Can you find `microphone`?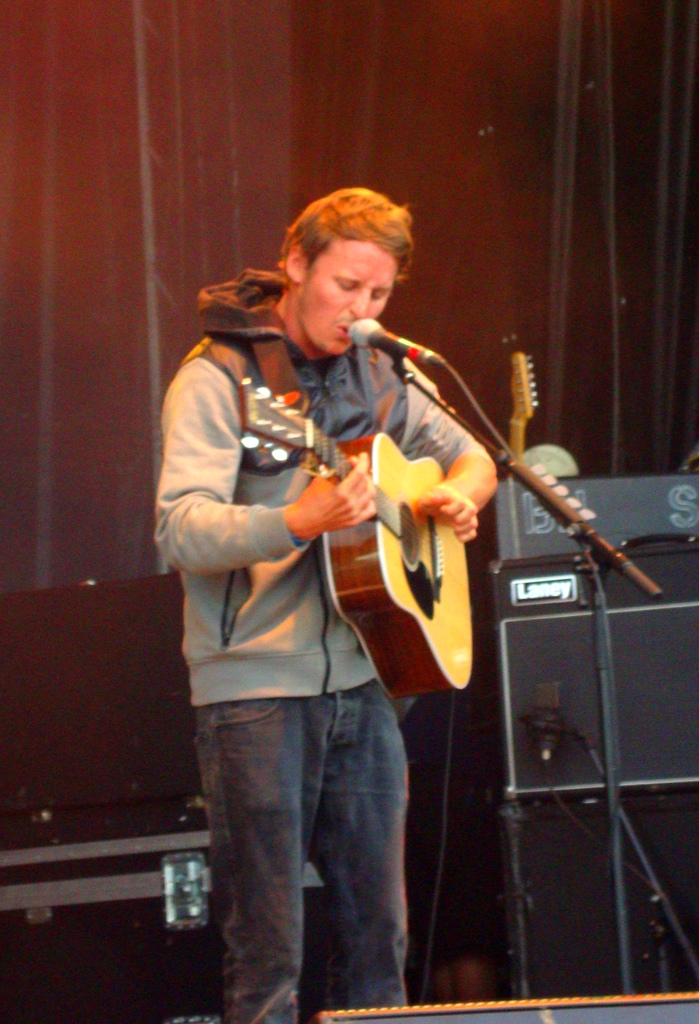
Yes, bounding box: {"x1": 341, "y1": 313, "x2": 433, "y2": 360}.
